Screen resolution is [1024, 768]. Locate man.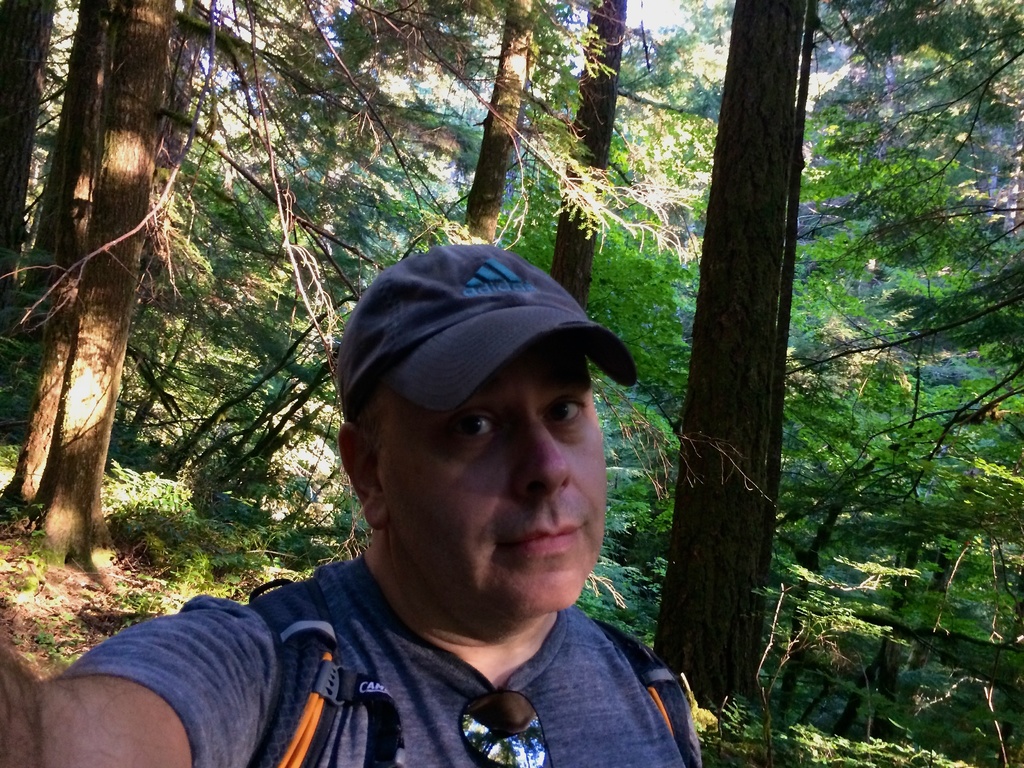
0, 241, 705, 767.
